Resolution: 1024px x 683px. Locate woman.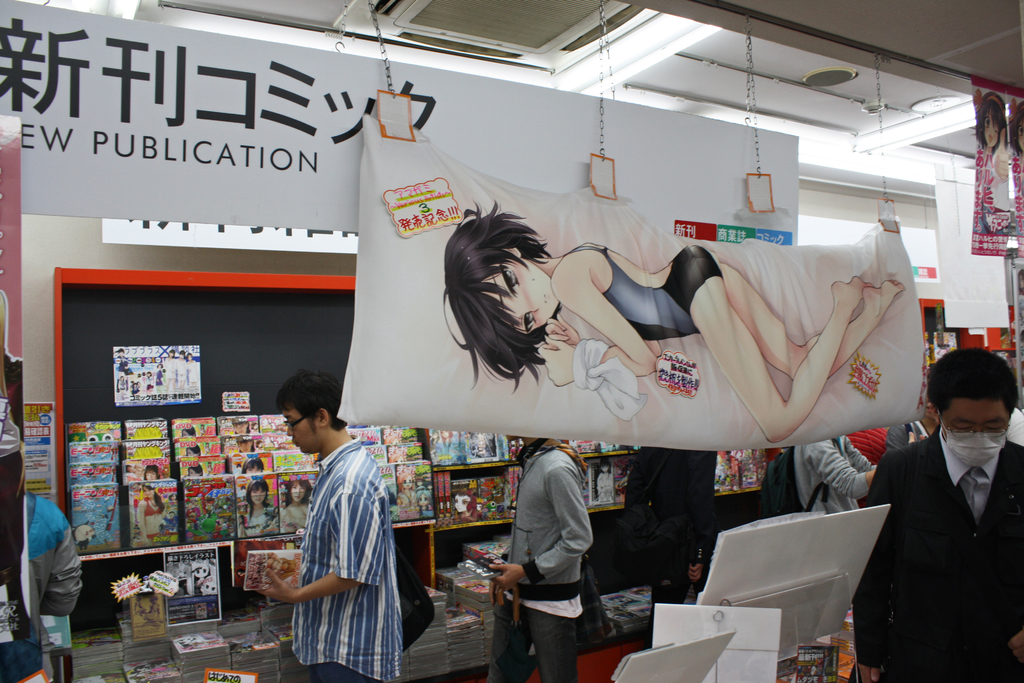
rect(454, 488, 478, 524).
